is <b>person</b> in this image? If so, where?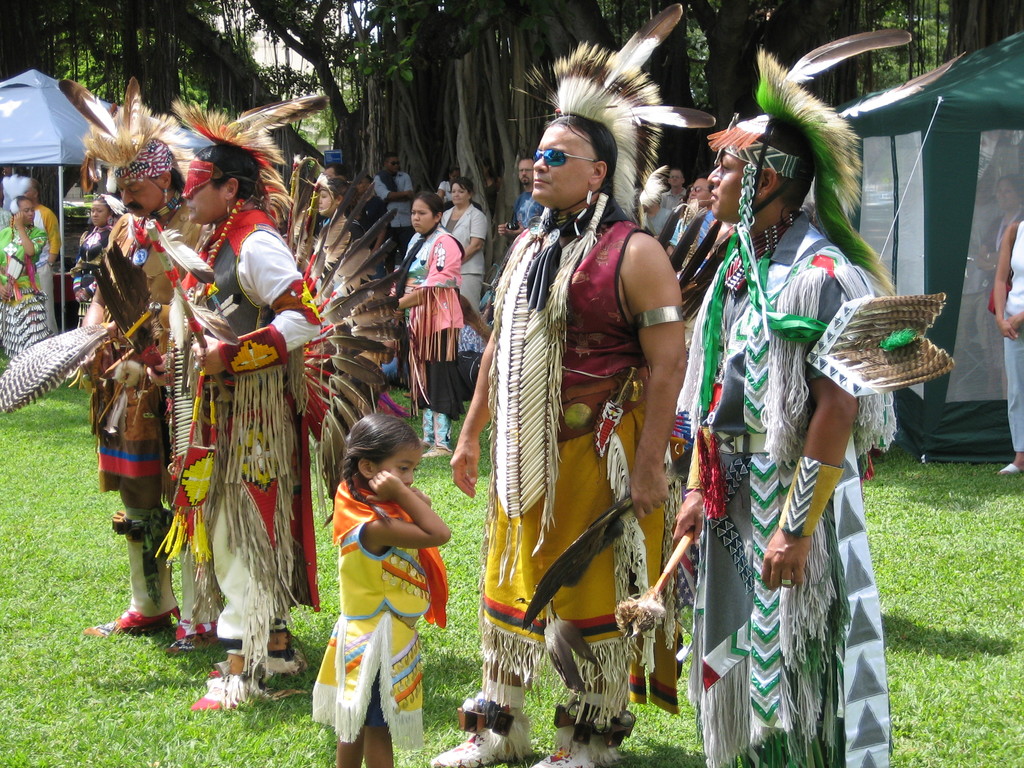
Yes, at box(977, 172, 1023, 405).
